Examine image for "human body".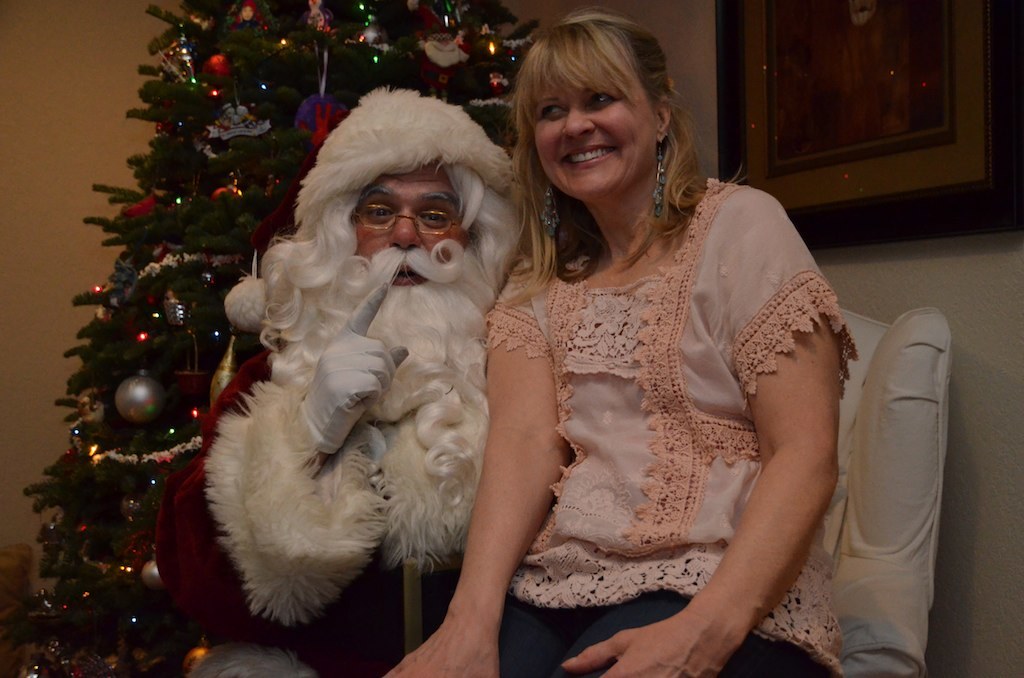
Examination result: [384, 10, 859, 677].
